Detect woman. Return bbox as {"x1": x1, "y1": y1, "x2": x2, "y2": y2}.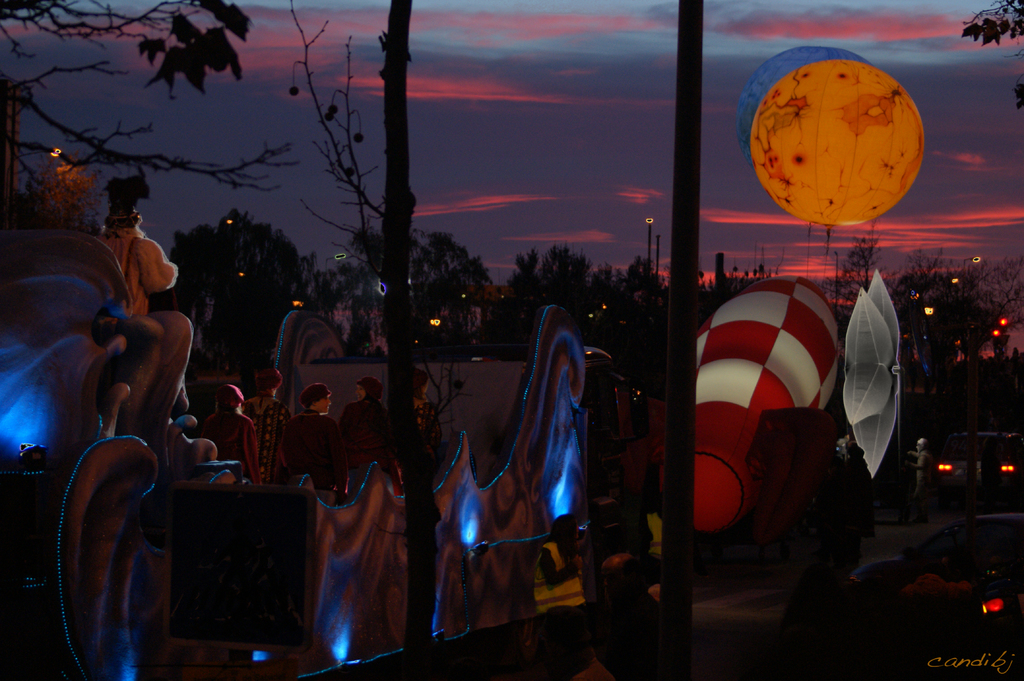
{"x1": 336, "y1": 376, "x2": 402, "y2": 495}.
